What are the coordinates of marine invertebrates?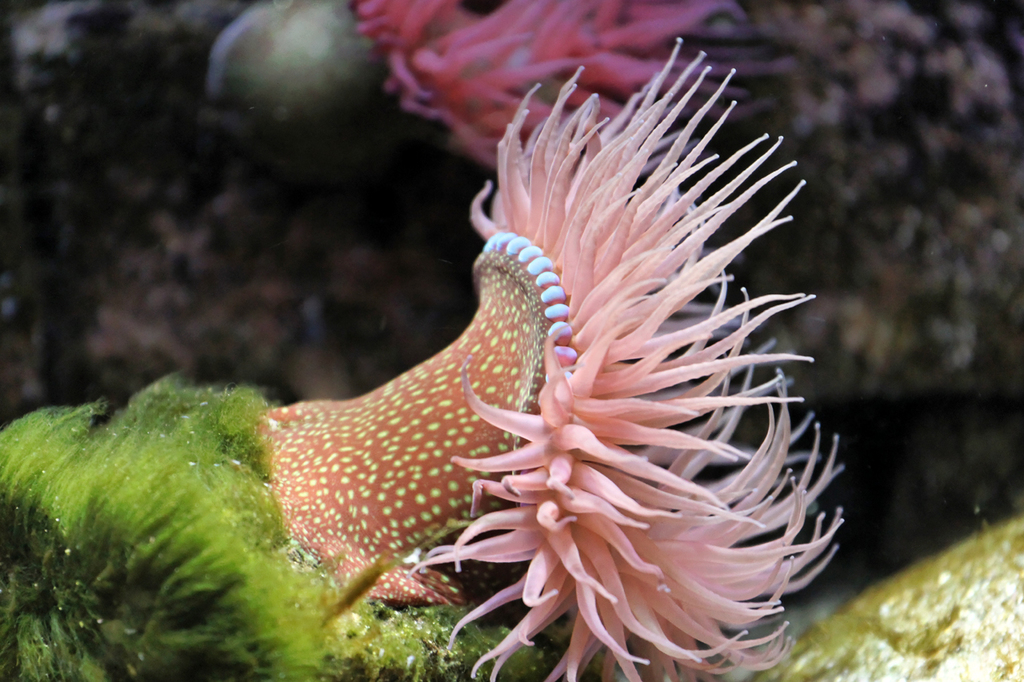
{"left": 251, "top": 62, "right": 785, "bottom": 665}.
